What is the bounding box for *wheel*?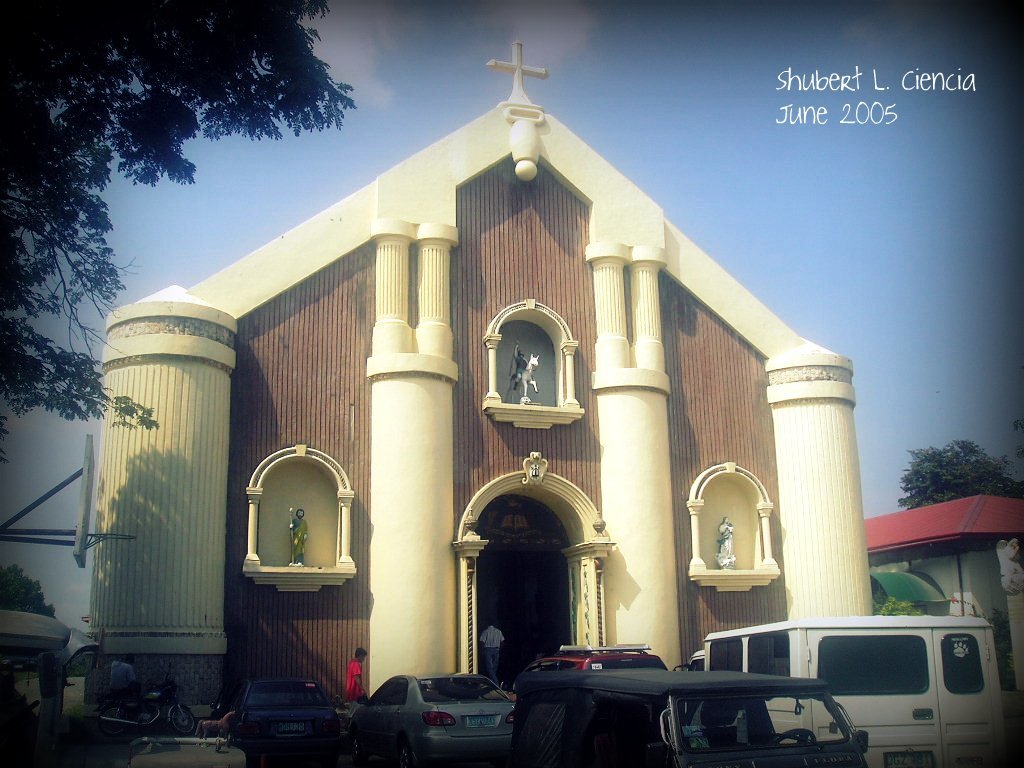
Rect(775, 726, 816, 755).
